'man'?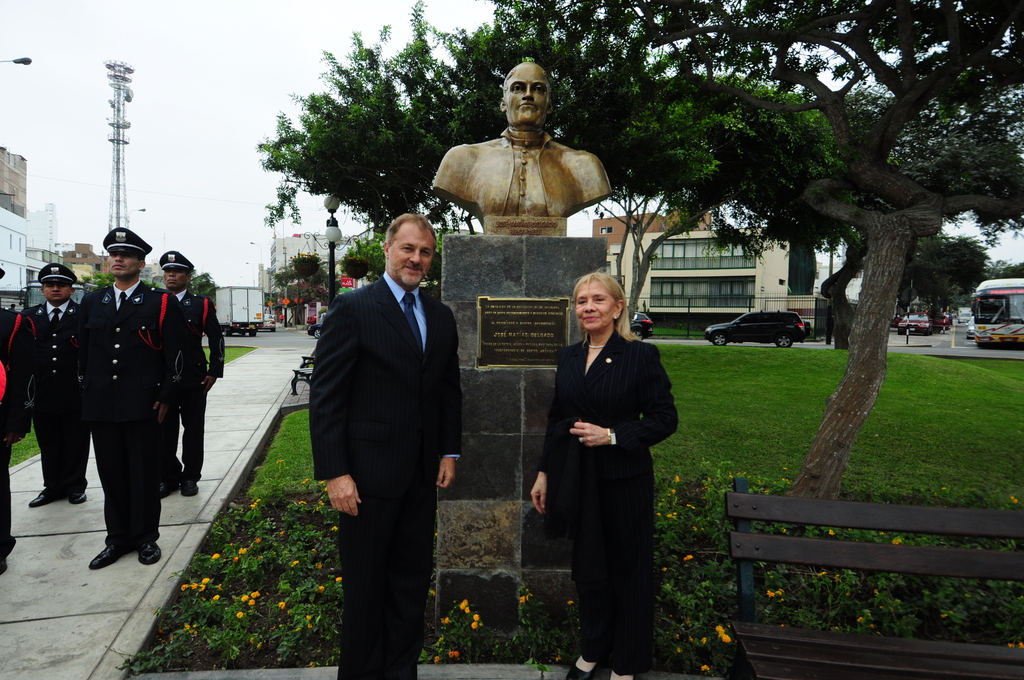
rect(84, 223, 194, 565)
